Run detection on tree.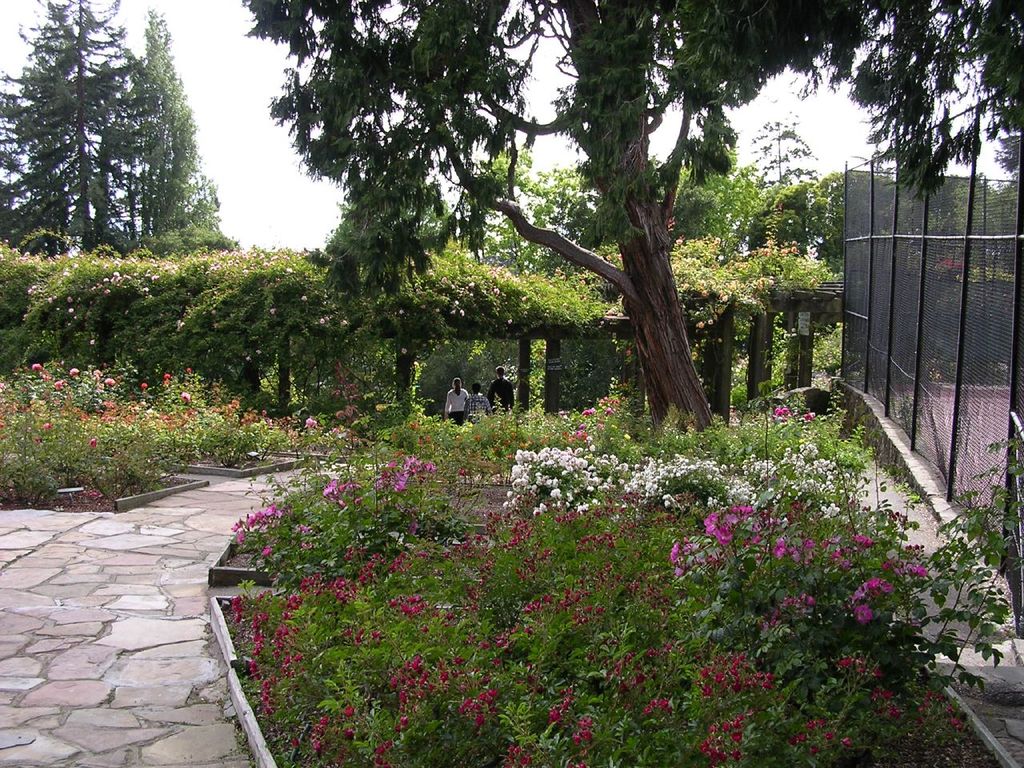
Result: rect(16, 25, 204, 271).
